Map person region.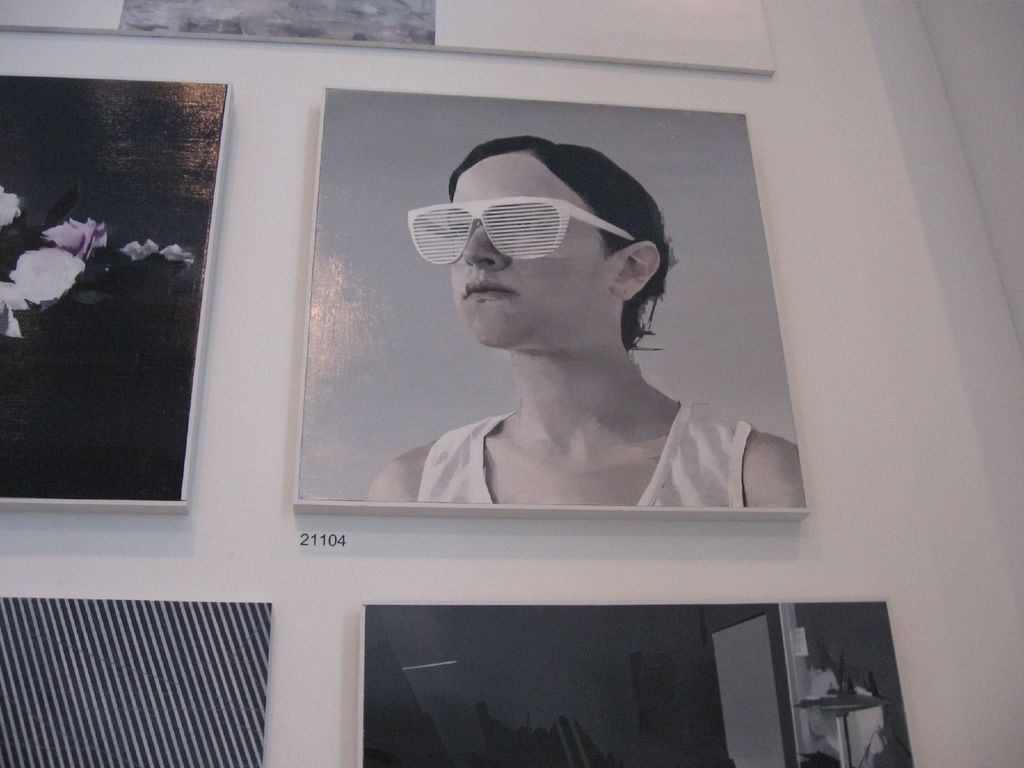
Mapped to [x1=346, y1=142, x2=773, y2=552].
